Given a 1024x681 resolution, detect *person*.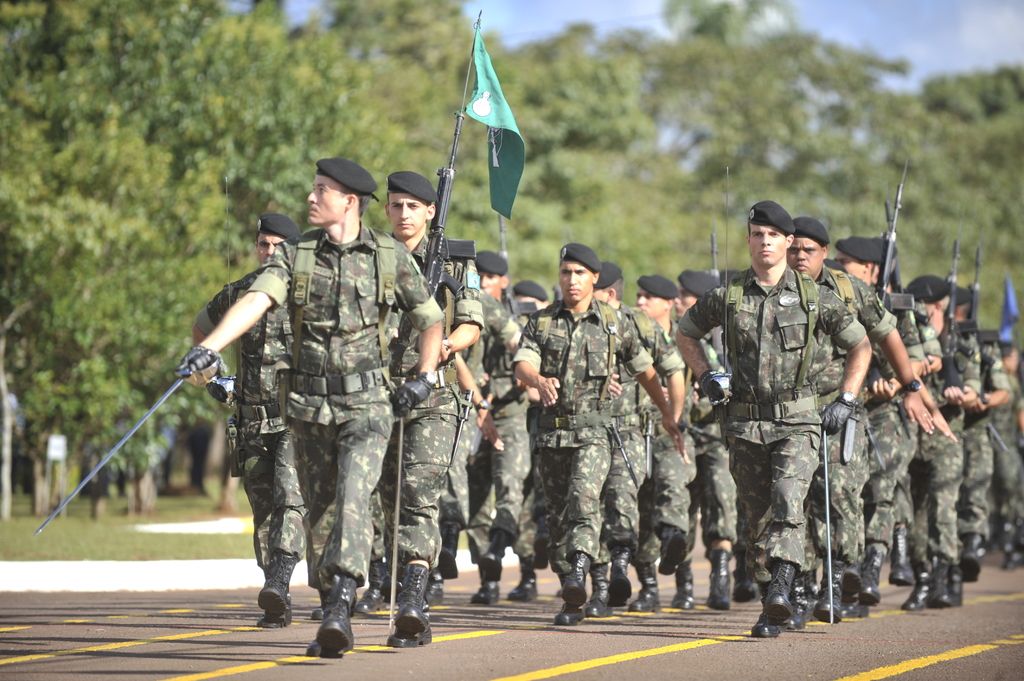
region(482, 250, 537, 616).
